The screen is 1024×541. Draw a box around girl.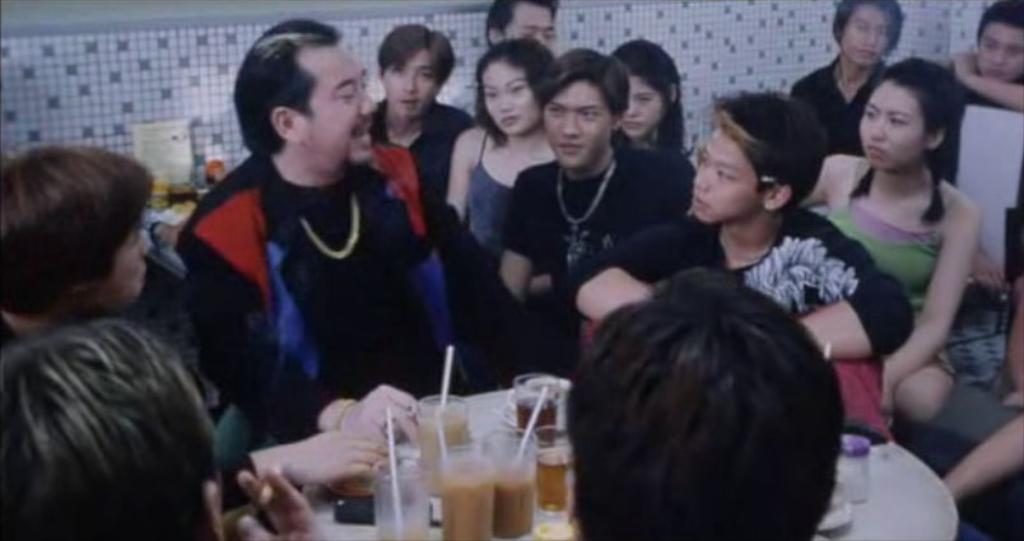
bbox=(609, 34, 692, 171).
